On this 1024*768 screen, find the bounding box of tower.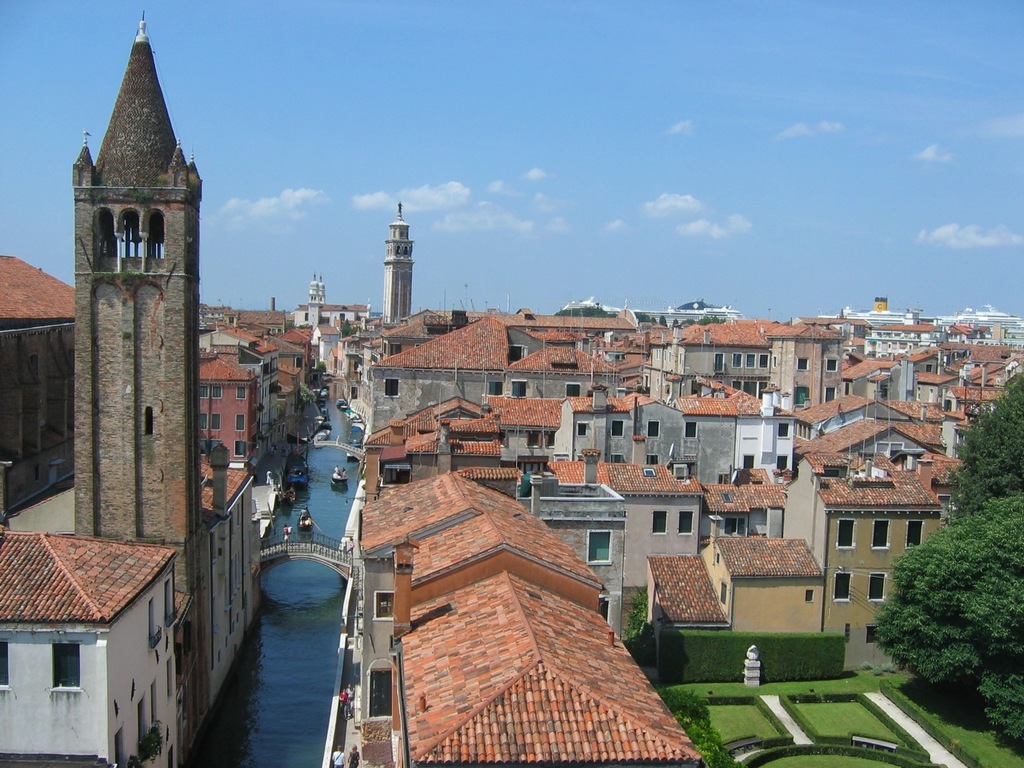
Bounding box: [382,218,414,332].
